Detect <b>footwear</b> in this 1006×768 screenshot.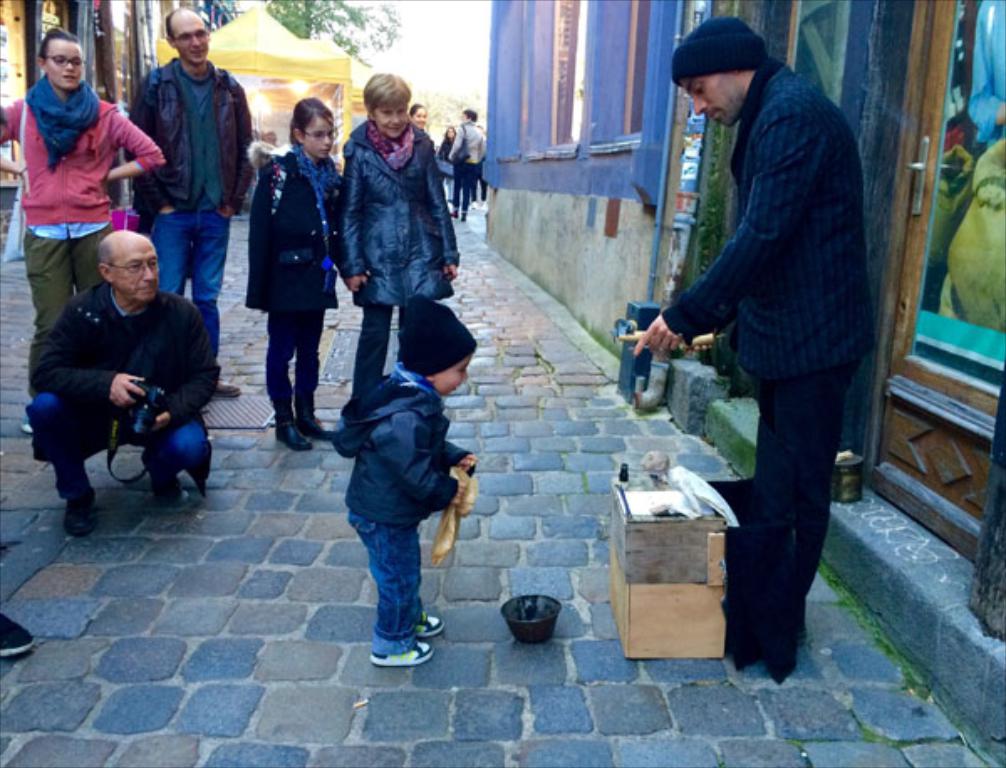
Detection: bbox(0, 614, 39, 662).
